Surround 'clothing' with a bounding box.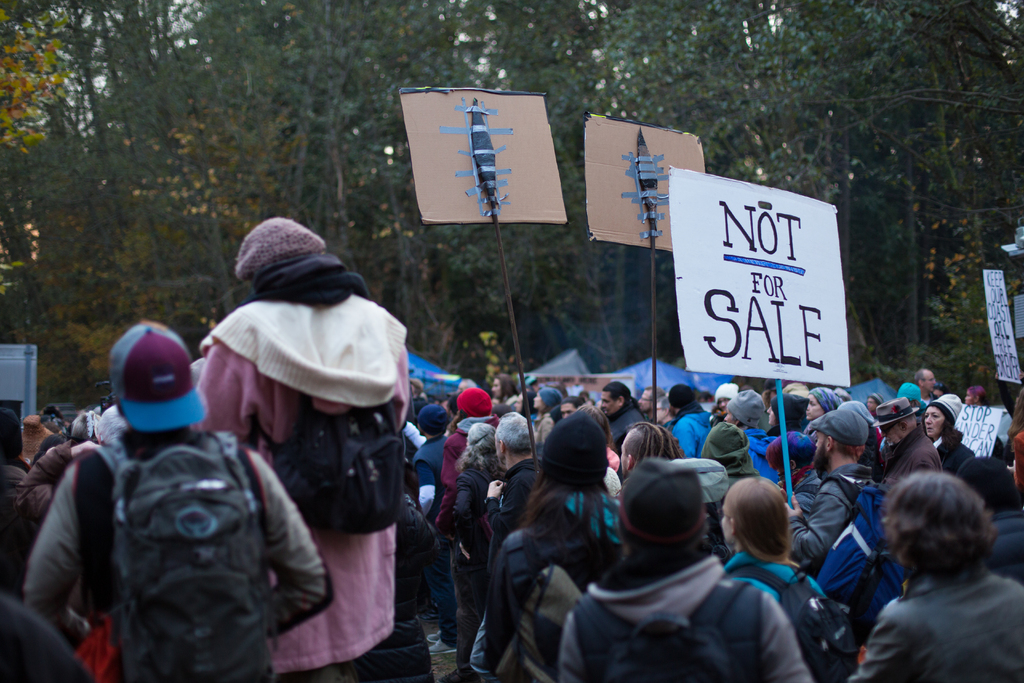
pyautogui.locateOnScreen(456, 457, 506, 673).
